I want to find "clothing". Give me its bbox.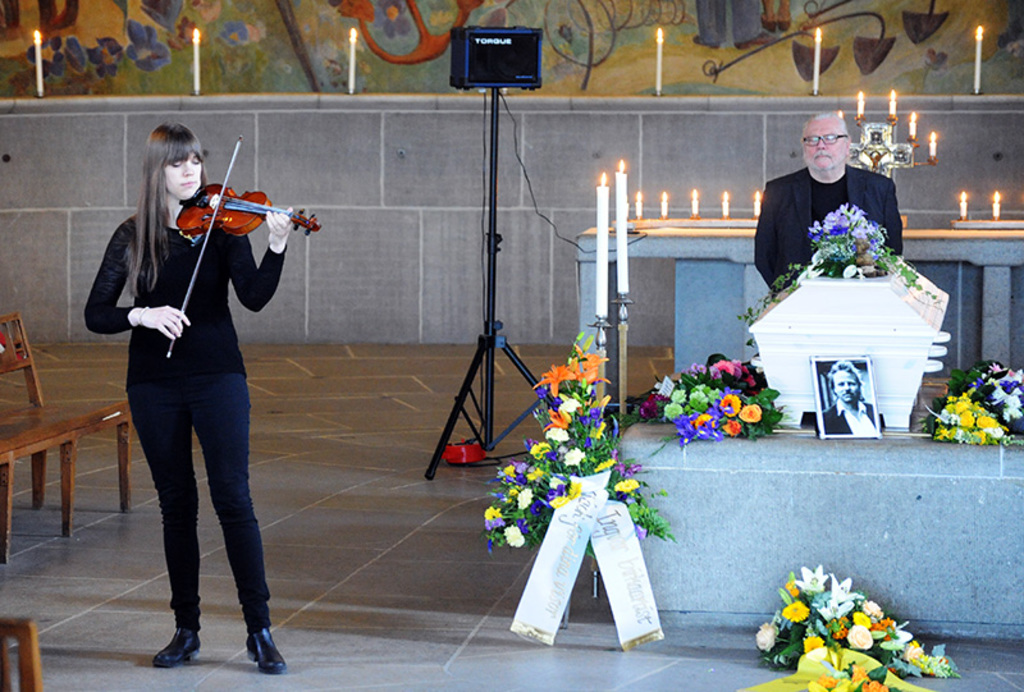
select_region(109, 132, 279, 655).
